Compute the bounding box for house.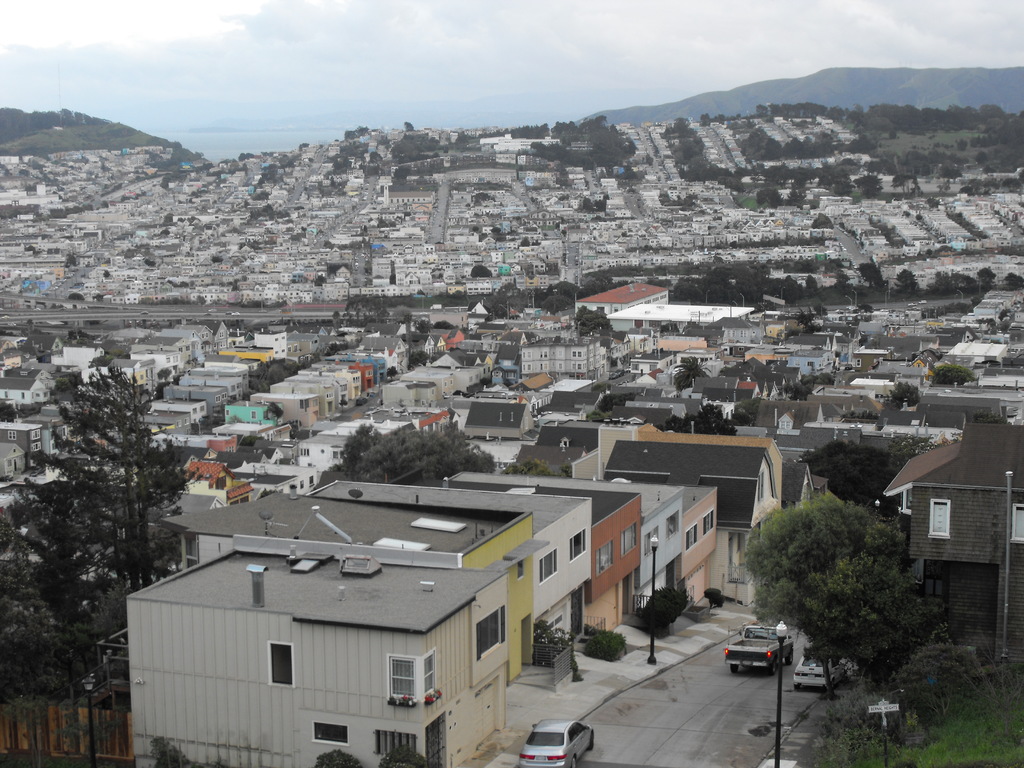
154:478:544:696.
